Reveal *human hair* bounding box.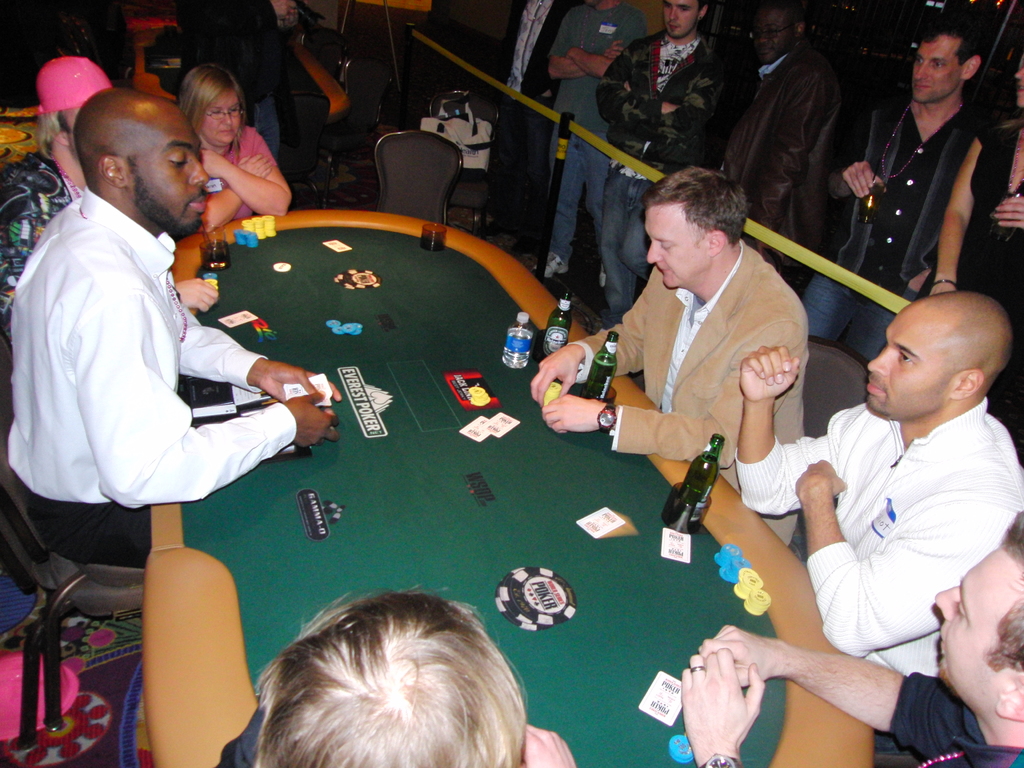
Revealed: bbox(916, 19, 980, 63).
